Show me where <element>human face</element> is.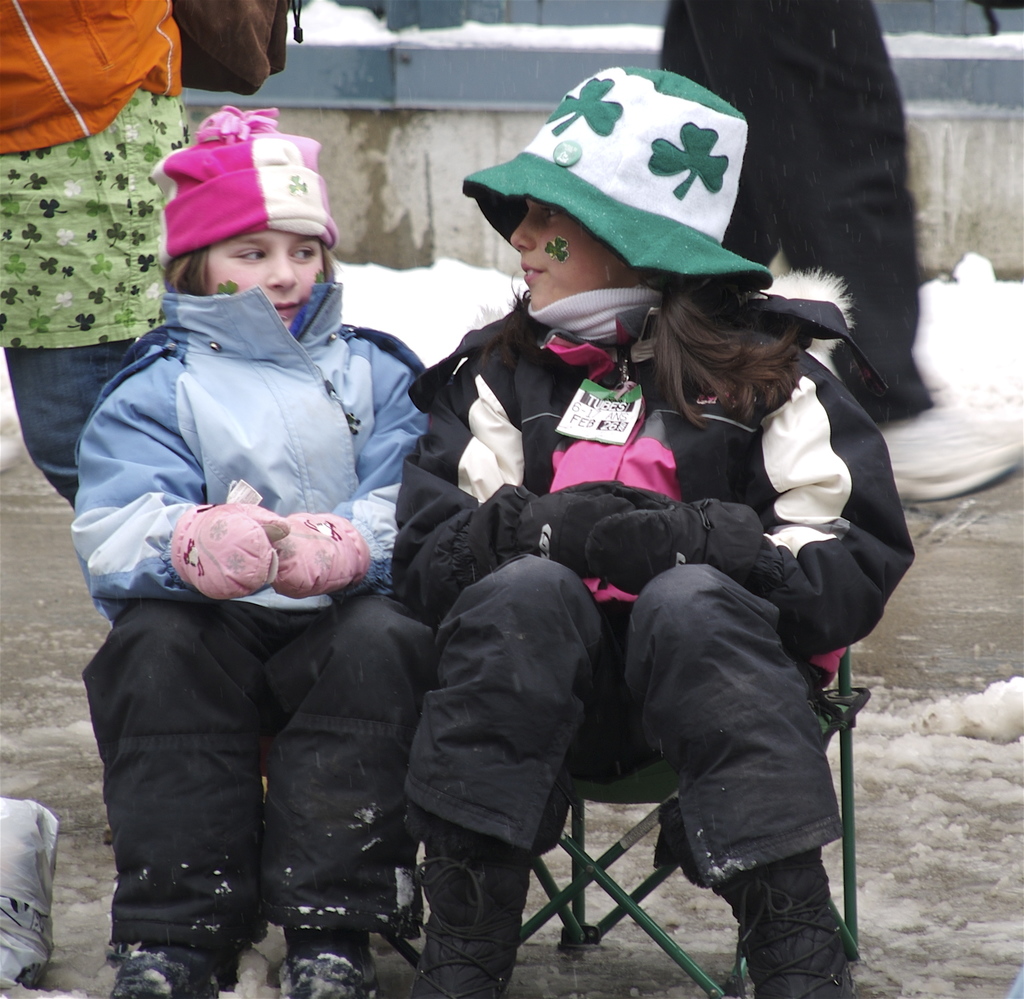
<element>human face</element> is at rect(506, 192, 636, 312).
